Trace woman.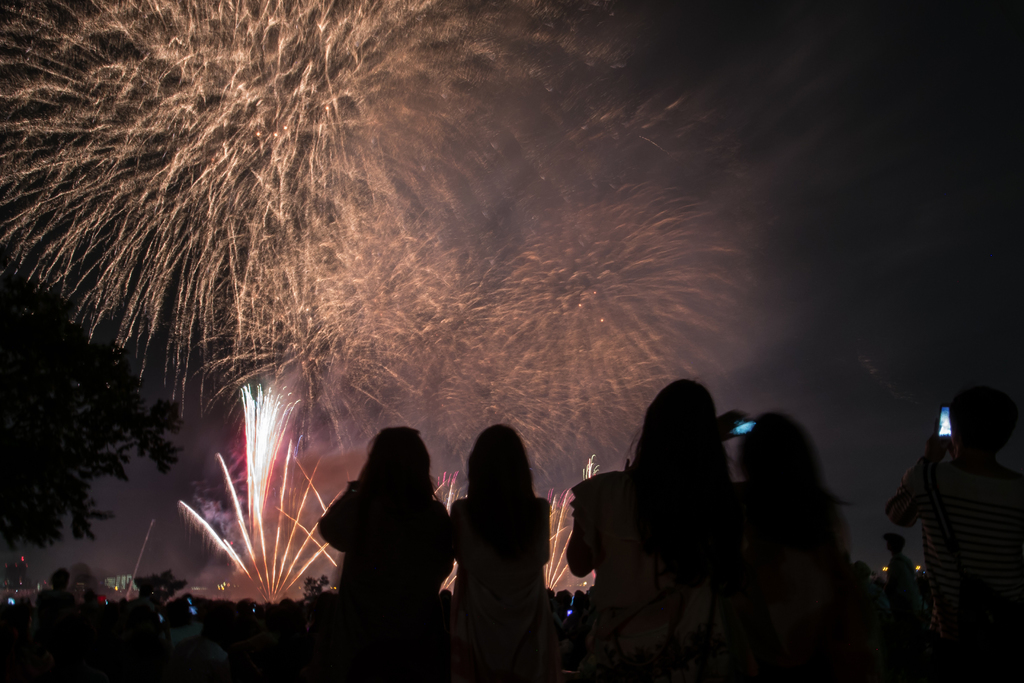
Traced to [436,396,568,675].
